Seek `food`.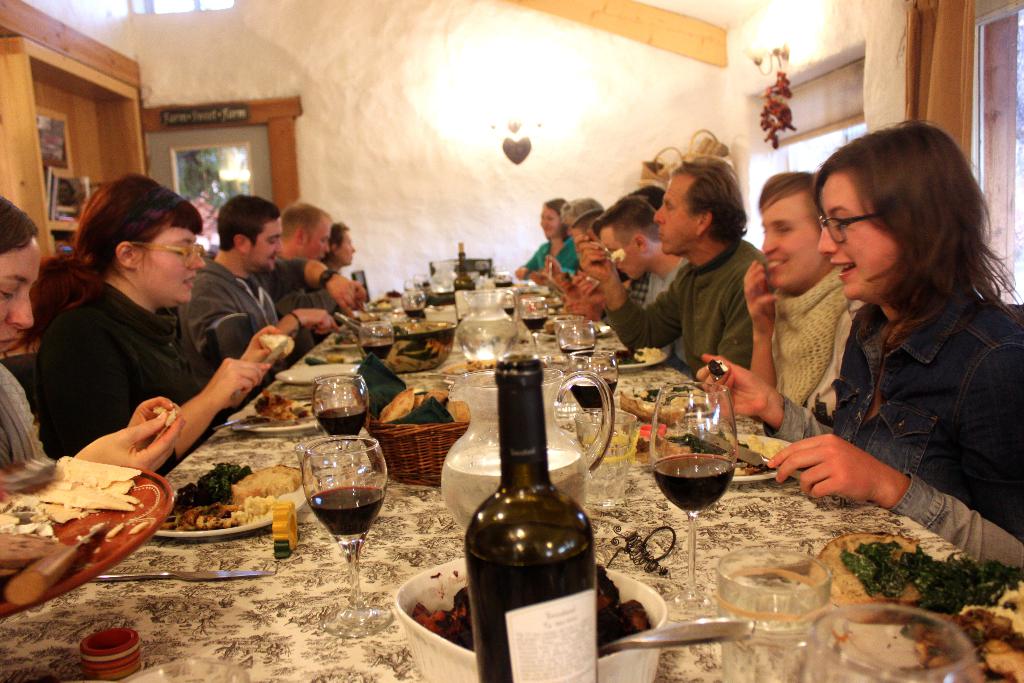
box(374, 383, 472, 425).
